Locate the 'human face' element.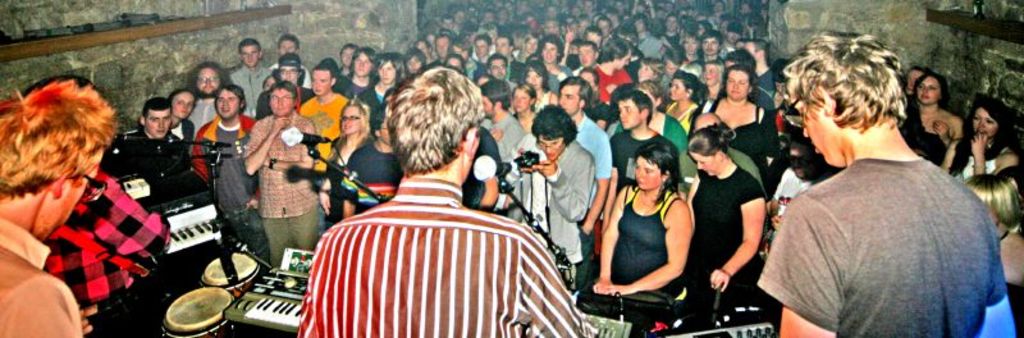
Element bbox: [462, 134, 479, 179].
